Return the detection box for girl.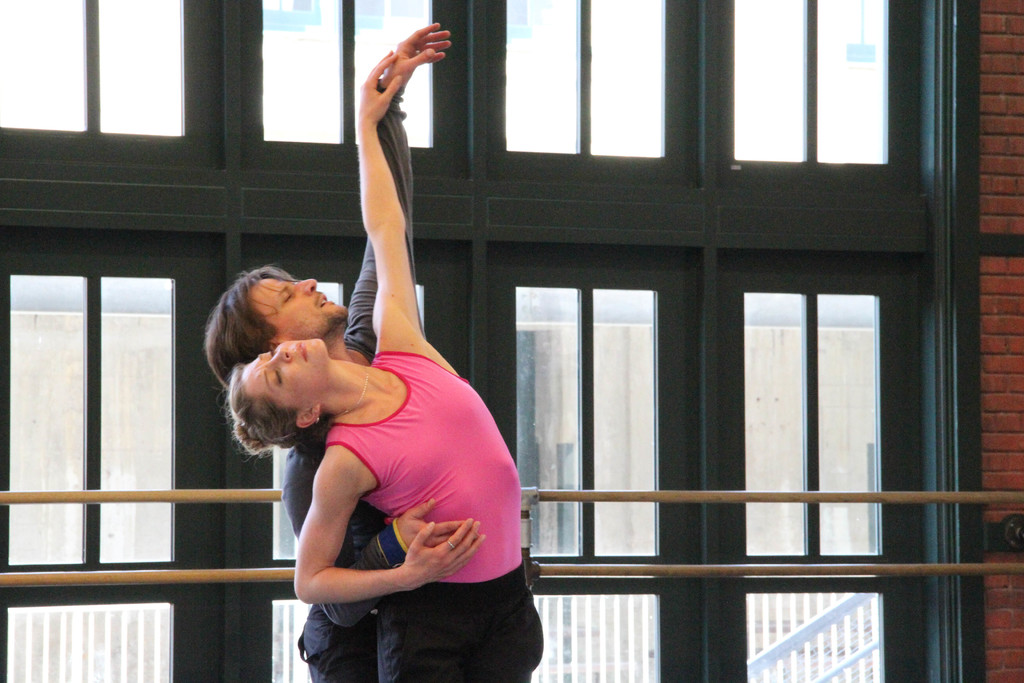
crop(232, 53, 527, 682).
